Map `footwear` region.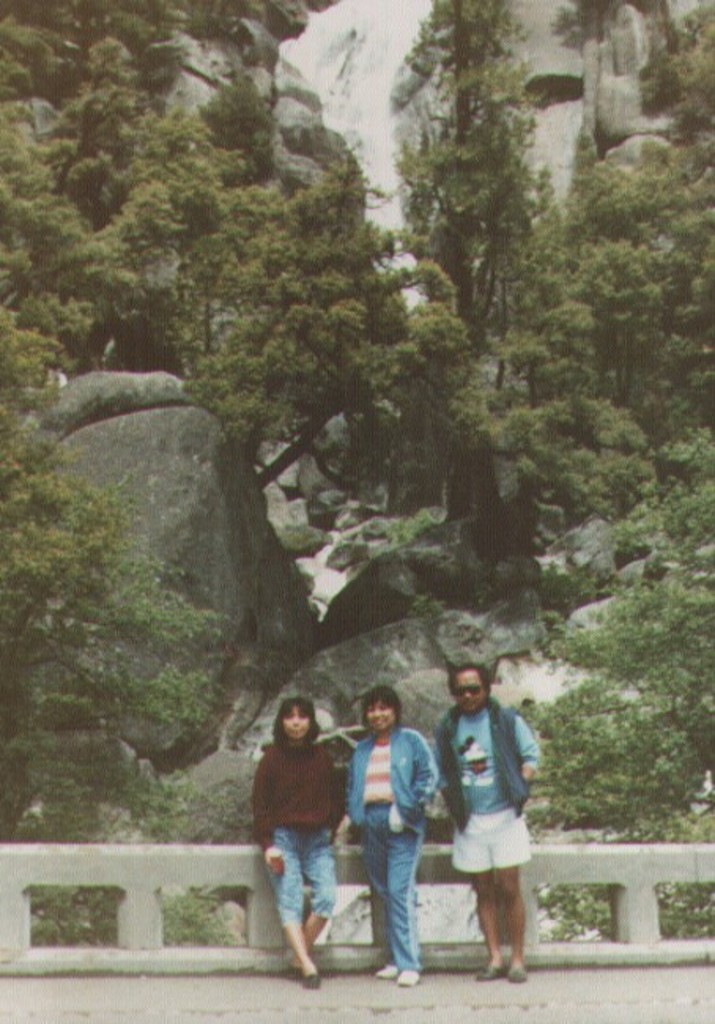
Mapped to box=[395, 964, 416, 983].
